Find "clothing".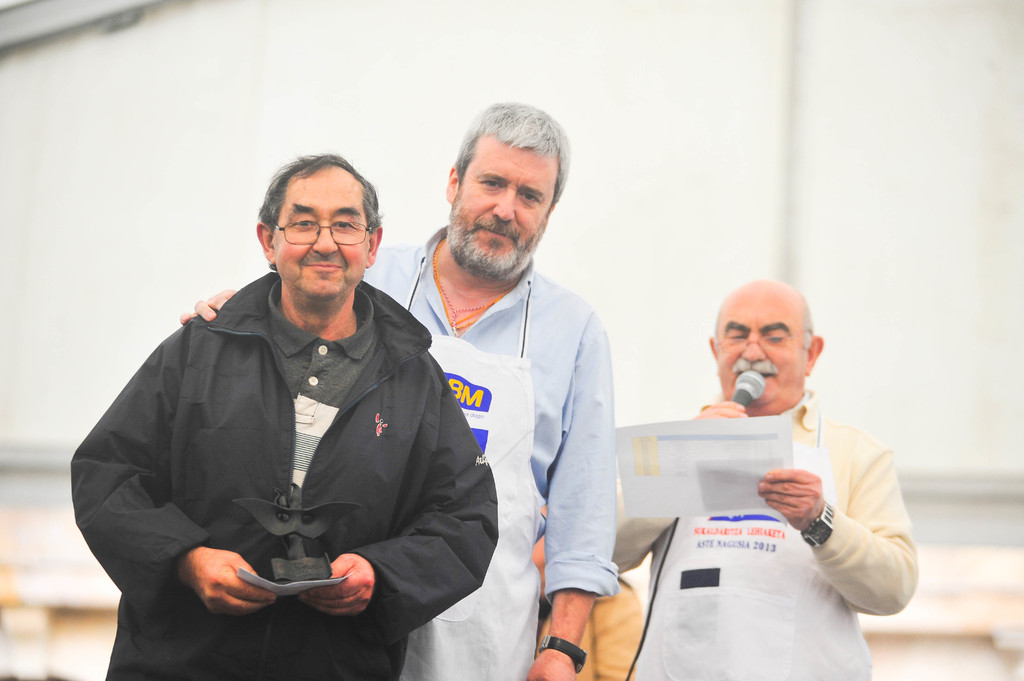
616:390:920:680.
